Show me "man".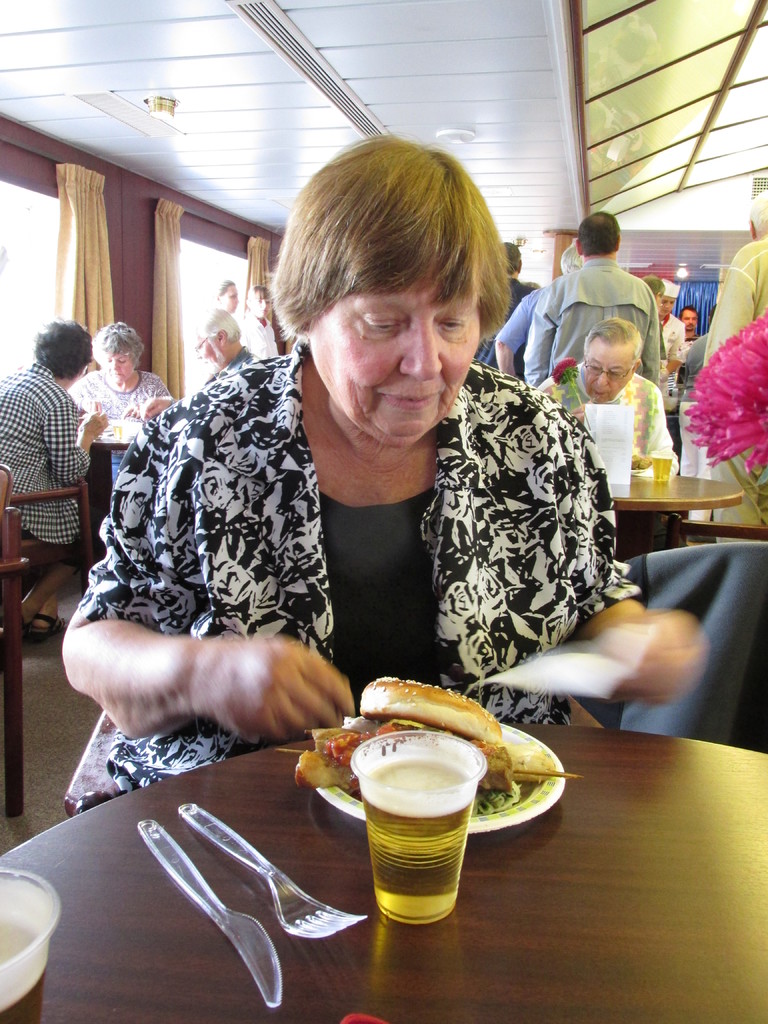
"man" is here: bbox=[496, 237, 578, 376].
